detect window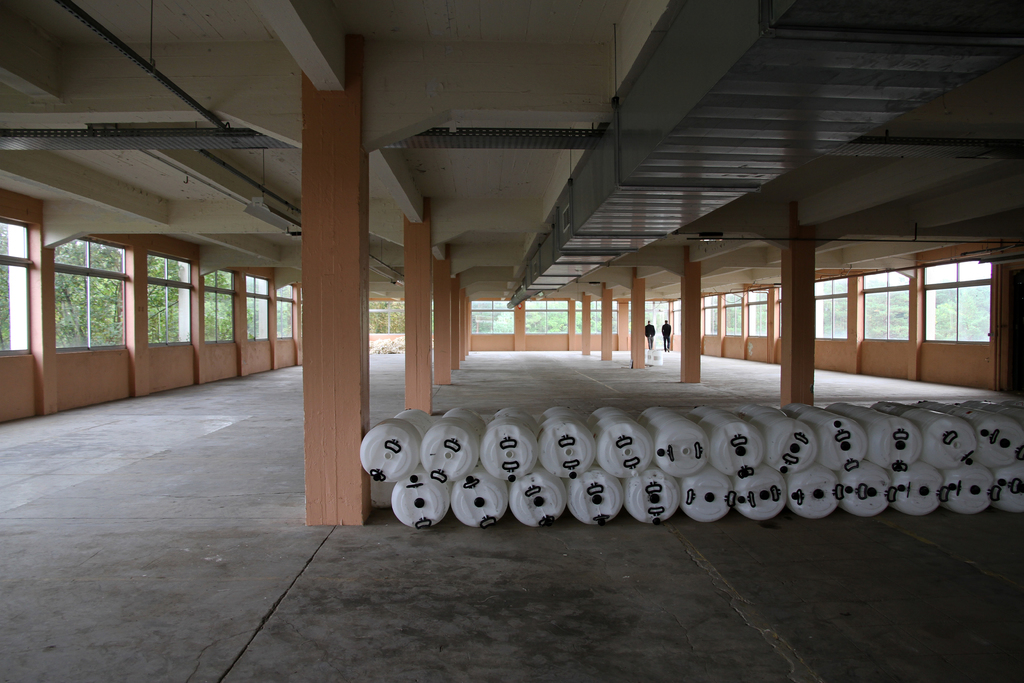
crop(246, 271, 274, 341)
